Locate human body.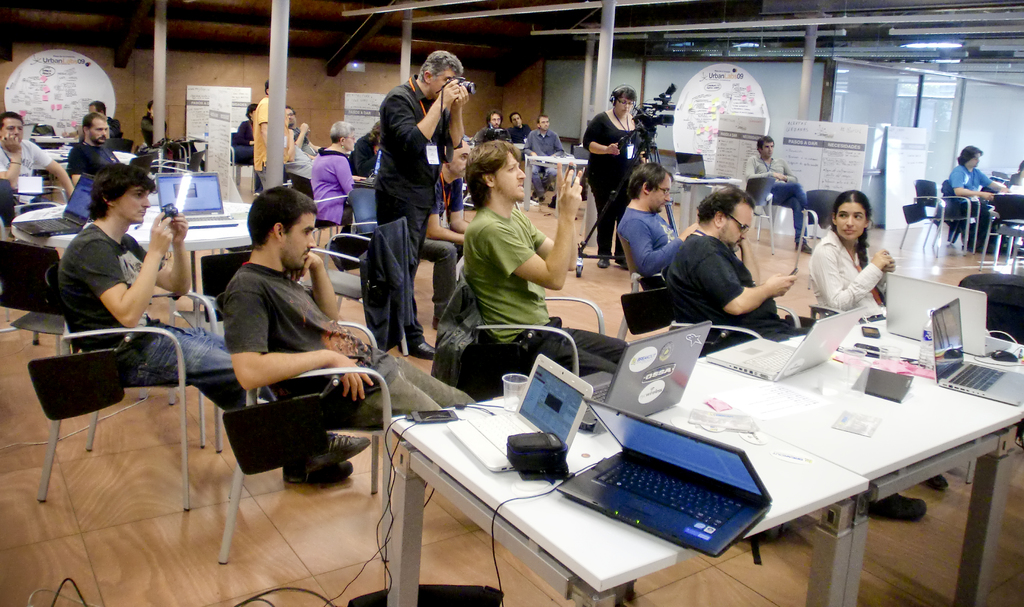
Bounding box: 138:101:167:152.
